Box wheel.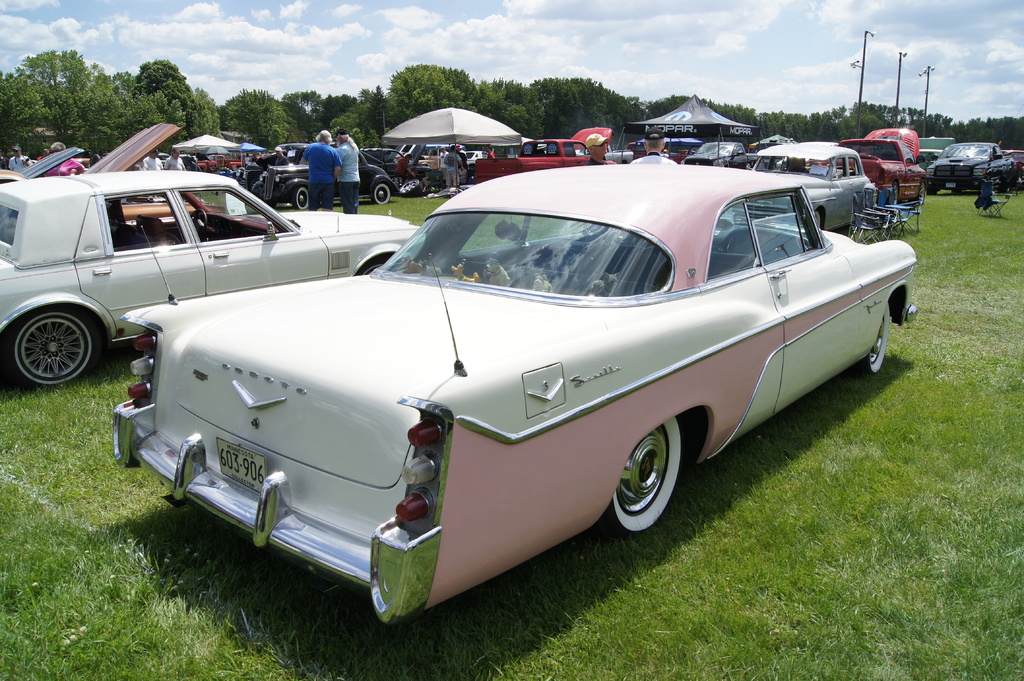
Rect(597, 414, 694, 534).
